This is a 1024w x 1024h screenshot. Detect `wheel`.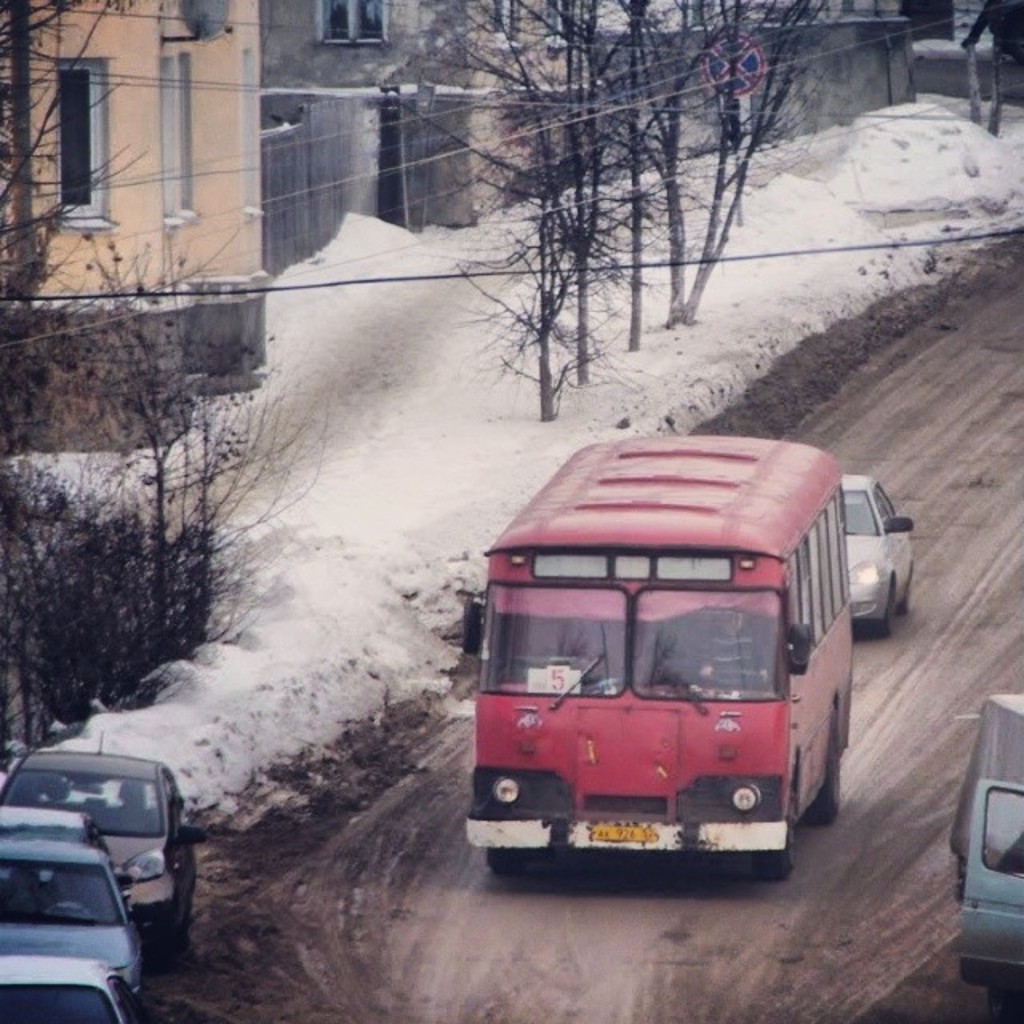
bbox=(806, 712, 842, 824).
